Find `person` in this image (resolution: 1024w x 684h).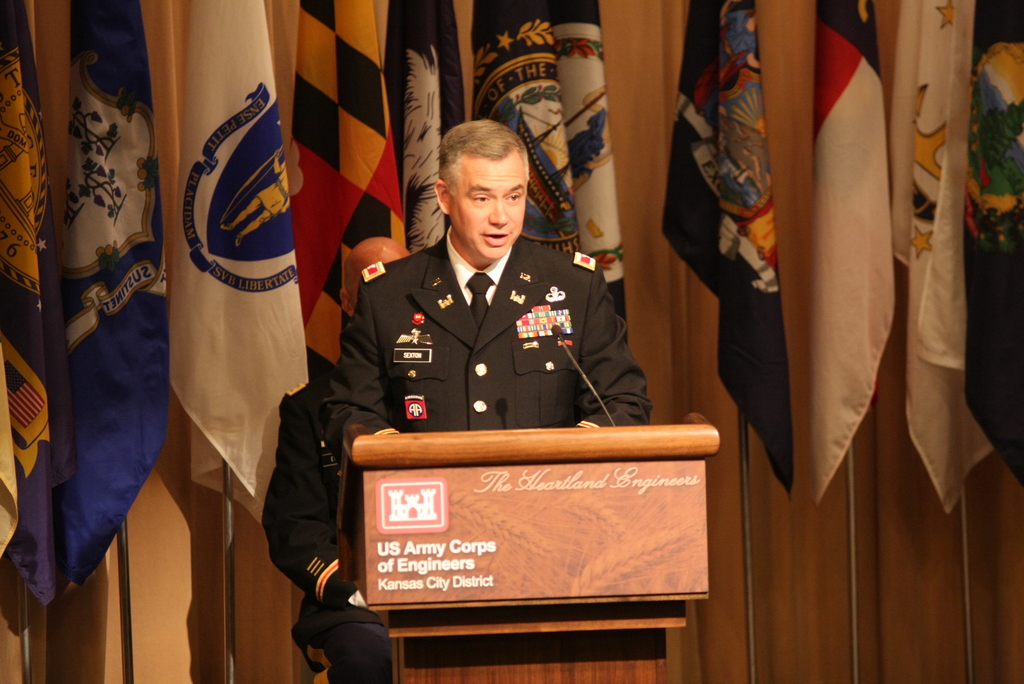
x1=340 y1=130 x2=634 y2=500.
